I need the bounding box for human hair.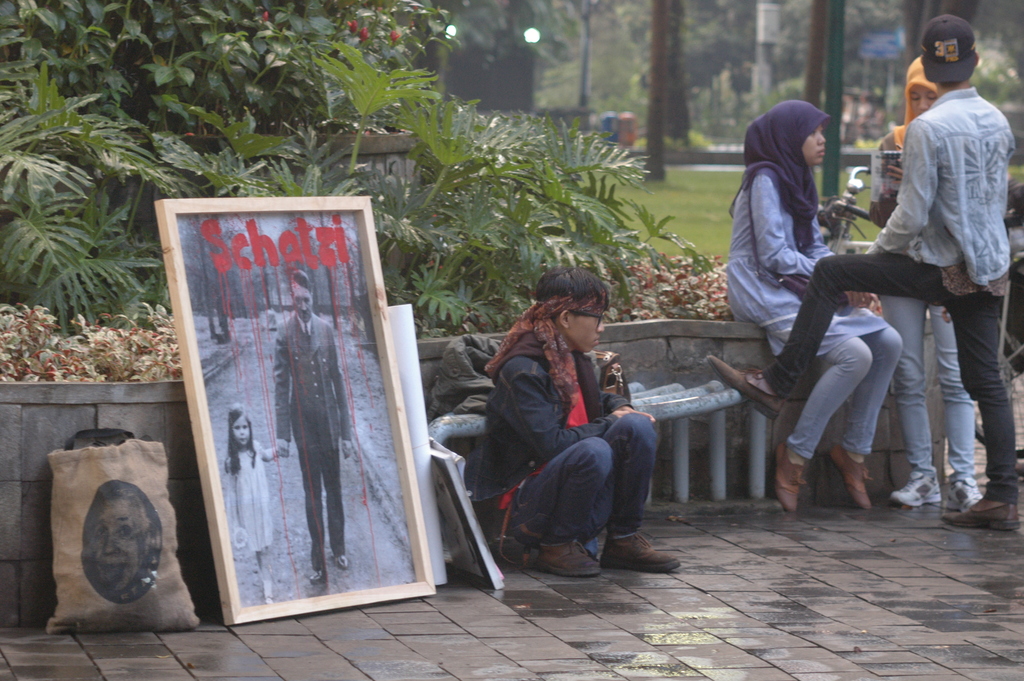
Here it is: {"x1": 528, "y1": 264, "x2": 614, "y2": 322}.
